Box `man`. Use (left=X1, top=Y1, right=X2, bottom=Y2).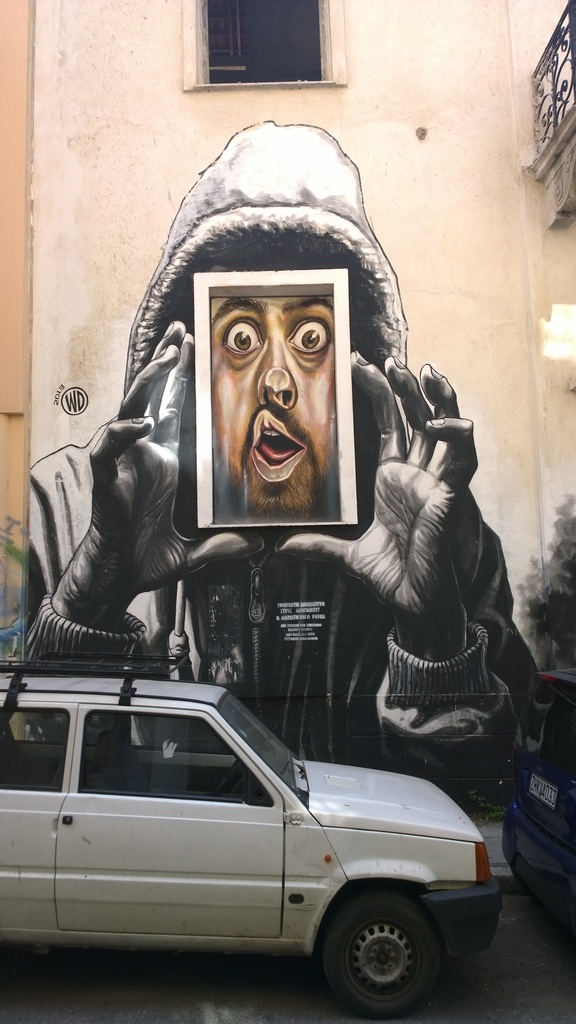
(left=69, top=145, right=496, bottom=810).
